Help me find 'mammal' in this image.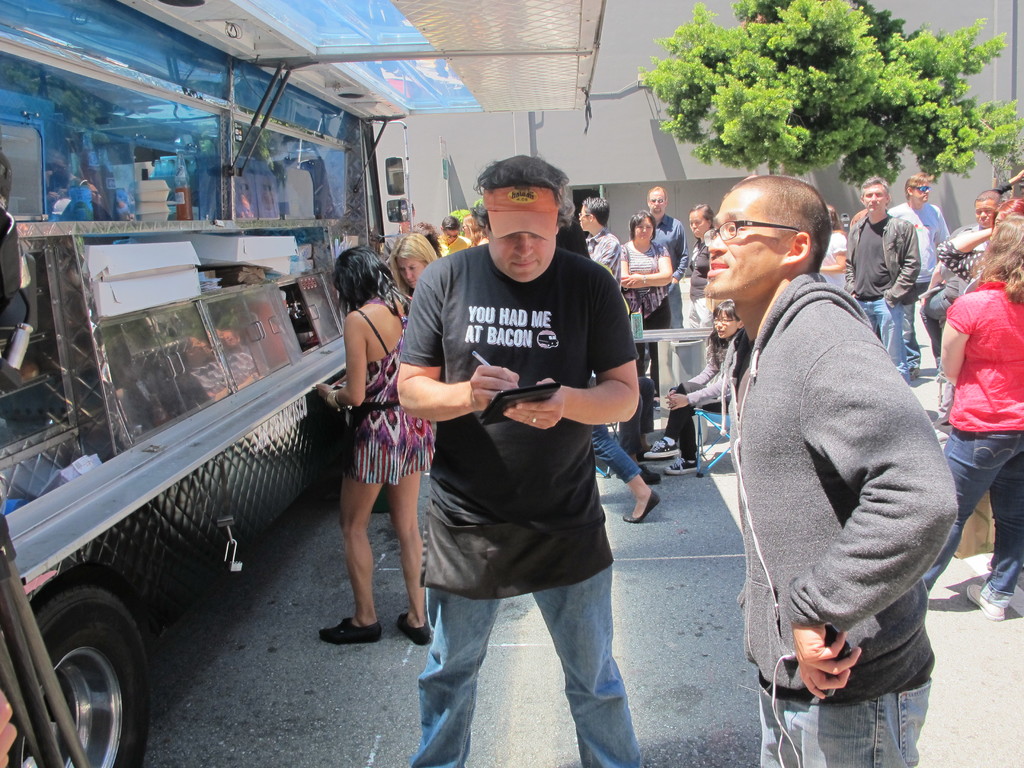
Found it: box=[308, 245, 438, 646].
